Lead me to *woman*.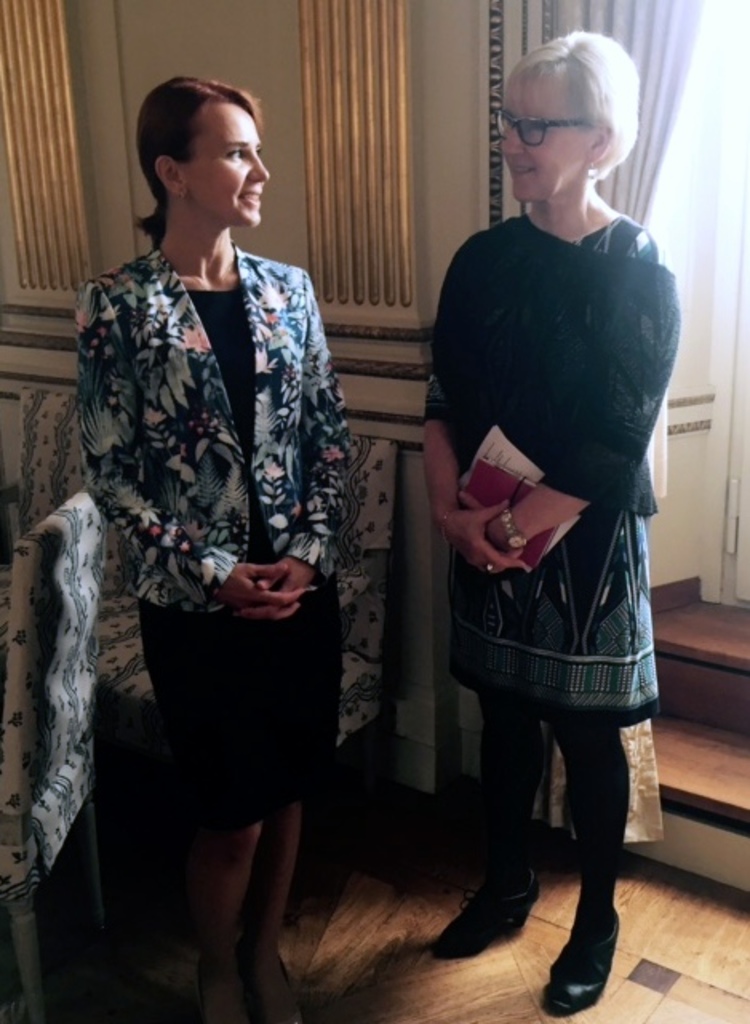
Lead to box=[424, 29, 686, 1018].
